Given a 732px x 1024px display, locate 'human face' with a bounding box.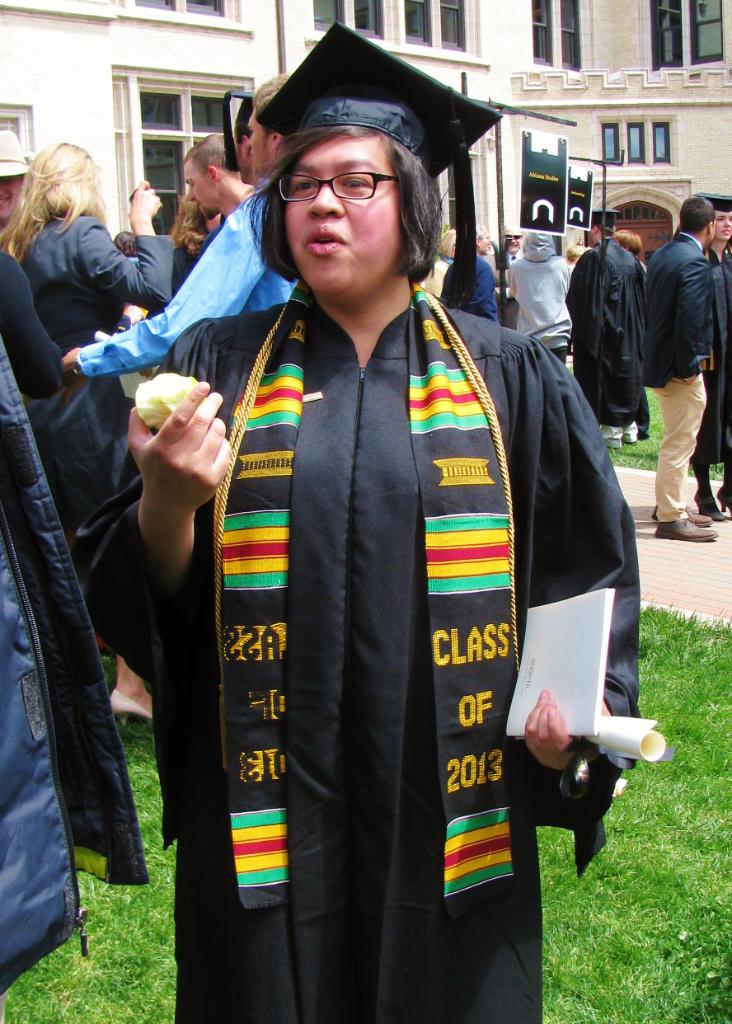
Located: locate(714, 204, 731, 246).
